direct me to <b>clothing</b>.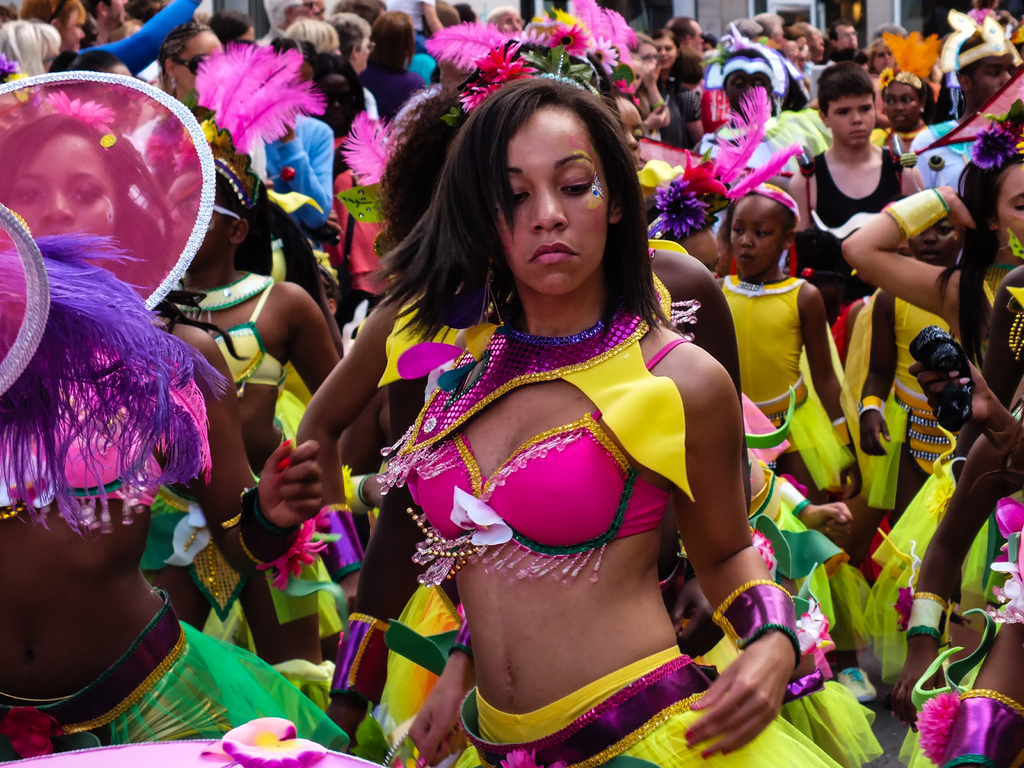
Direction: pyautogui.locateOnScreen(356, 82, 381, 140).
